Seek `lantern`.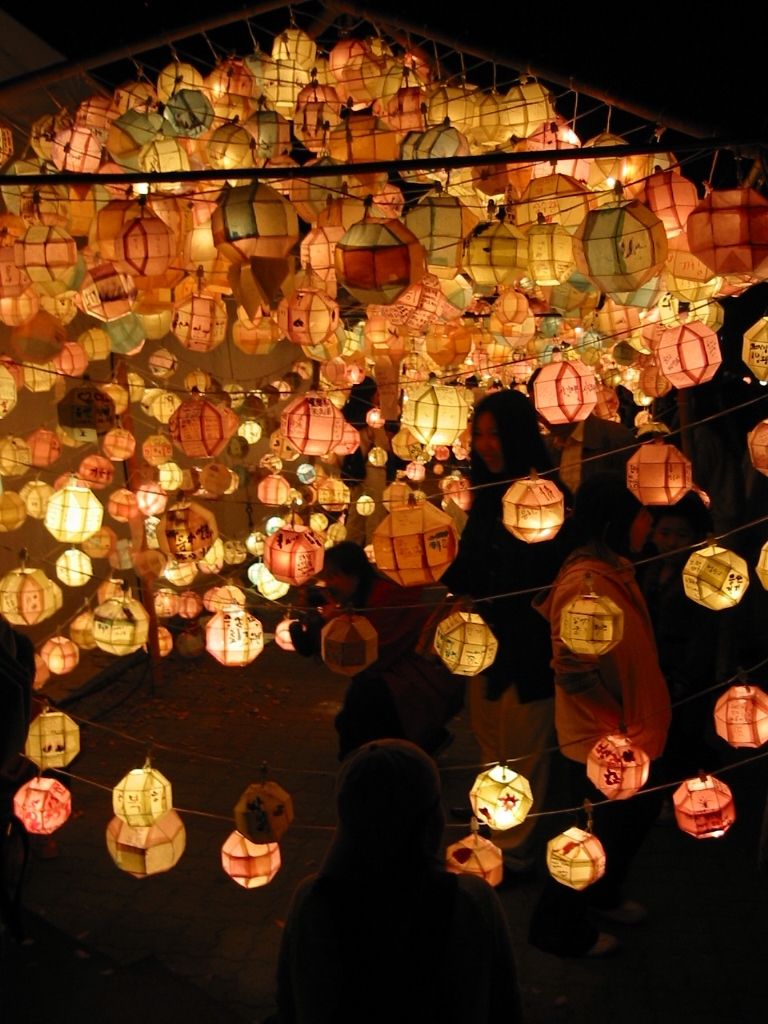
left=110, top=539, right=137, bottom=568.
